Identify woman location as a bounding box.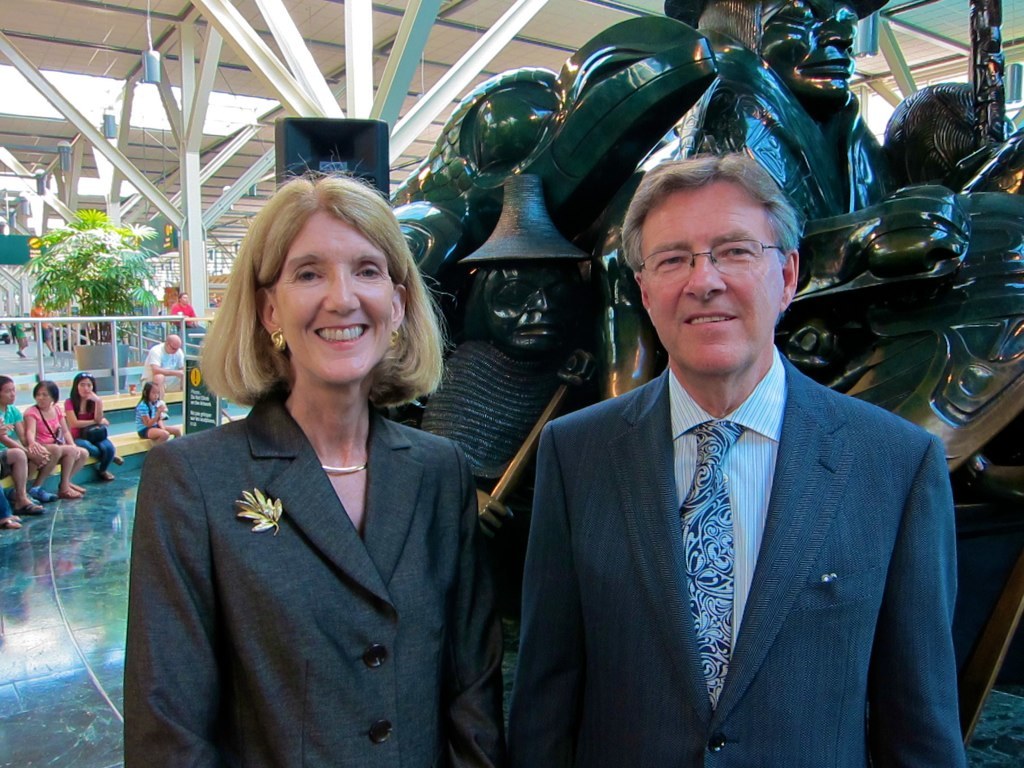
Rect(64, 373, 122, 487).
